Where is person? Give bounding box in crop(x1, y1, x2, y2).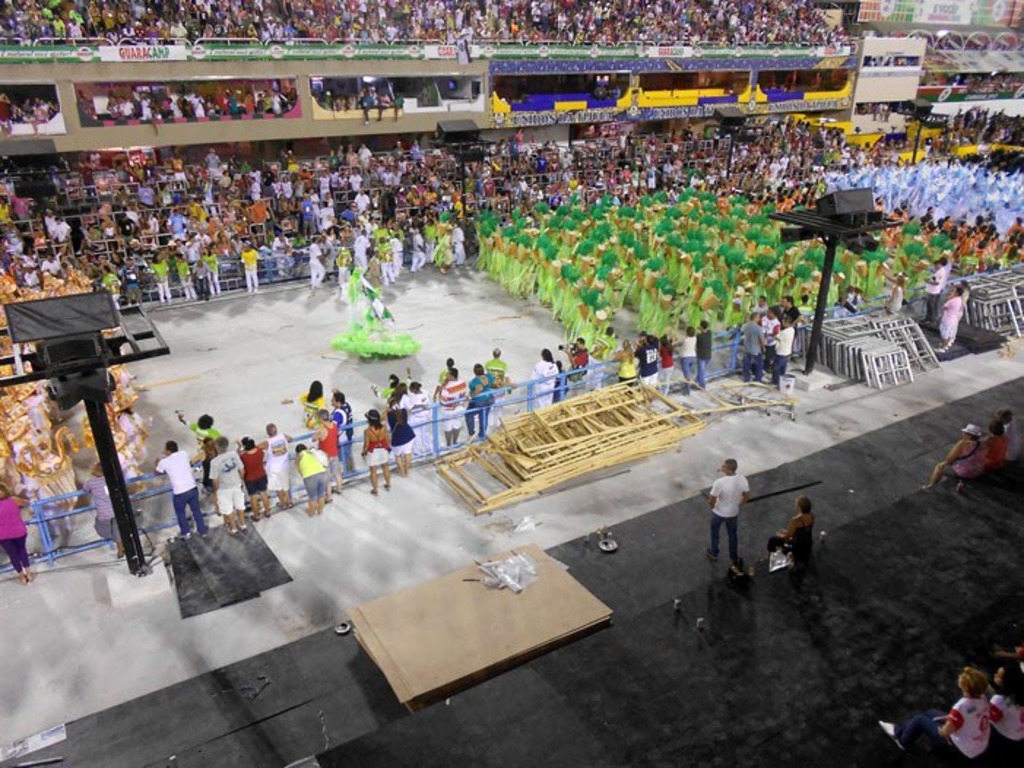
crop(308, 412, 337, 488).
